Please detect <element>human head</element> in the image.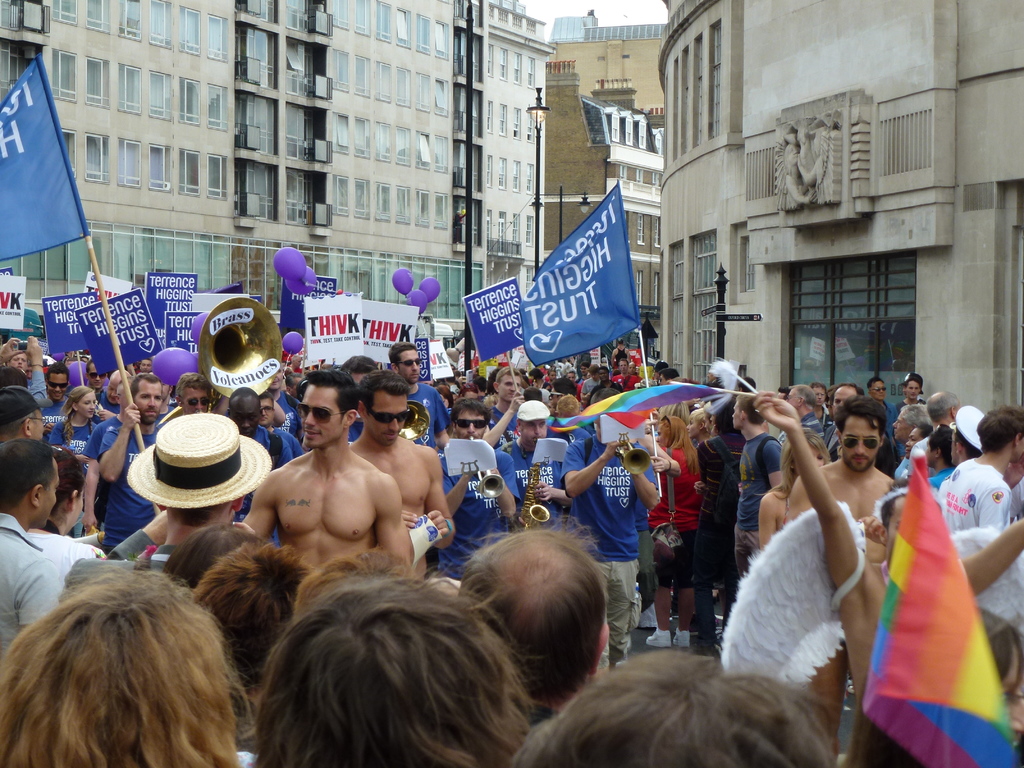
bbox=(50, 445, 84, 529).
